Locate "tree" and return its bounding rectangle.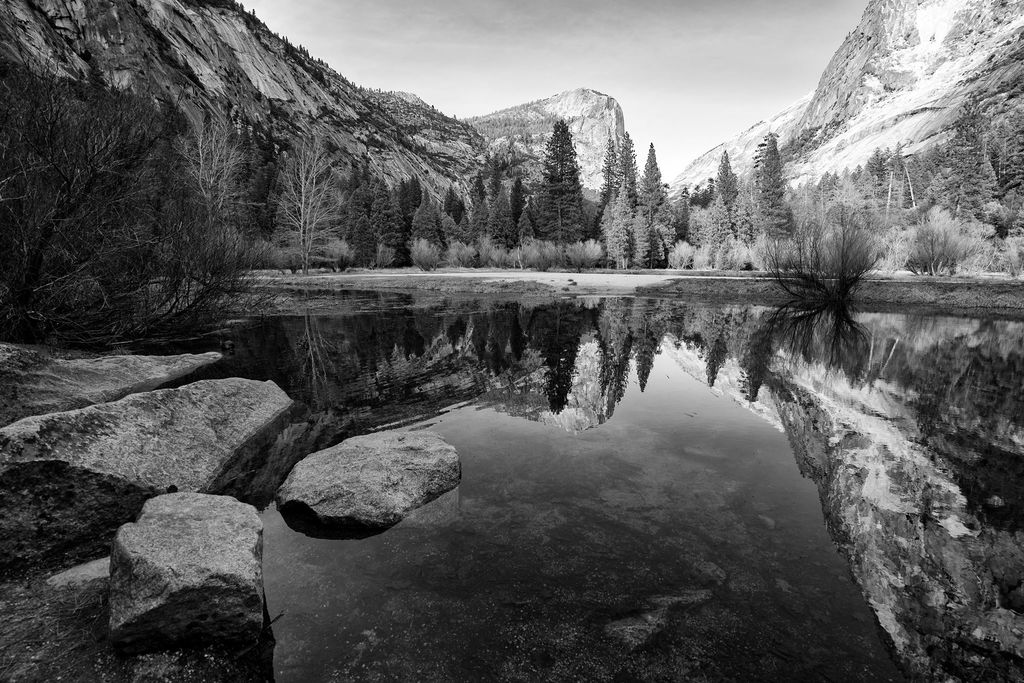
[x1=294, y1=126, x2=332, y2=279].
